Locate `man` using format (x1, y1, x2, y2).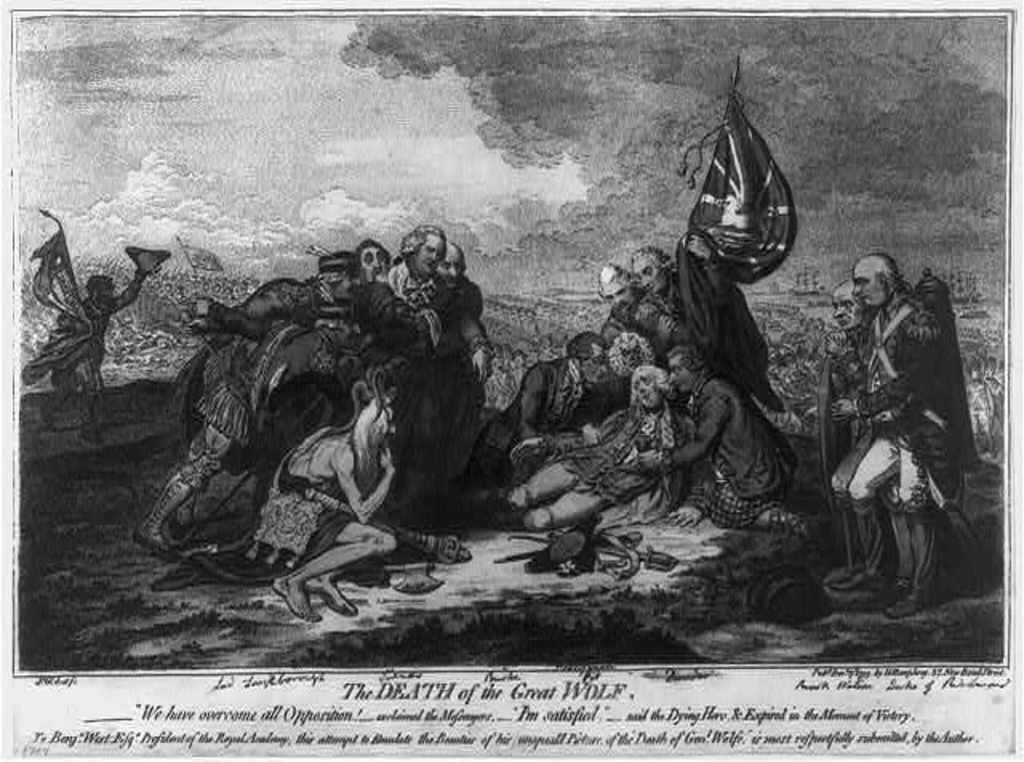
(357, 240, 403, 288).
